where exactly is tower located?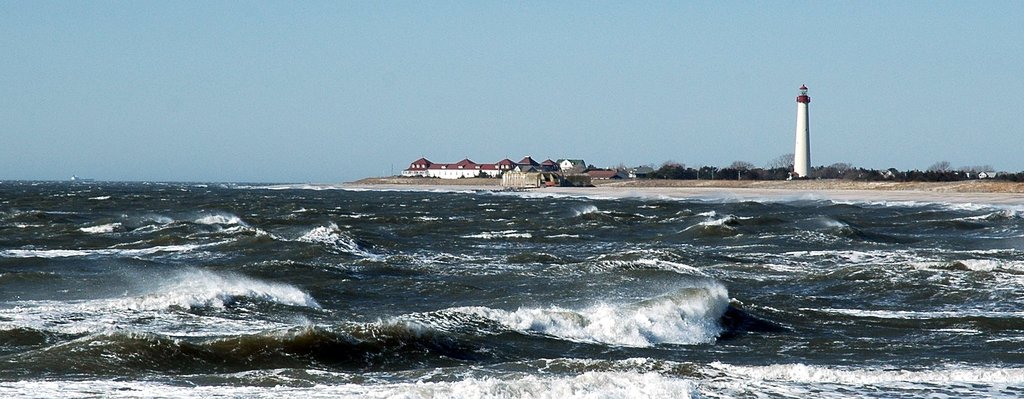
Its bounding box is [x1=792, y1=85, x2=809, y2=177].
